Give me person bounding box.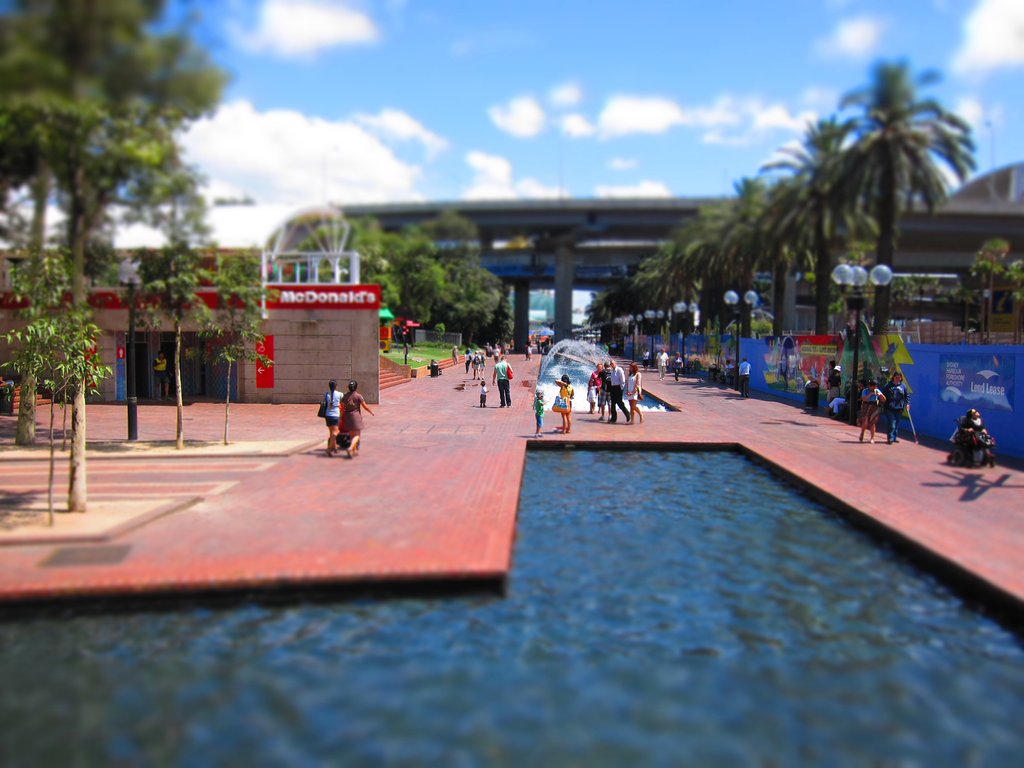
crop(555, 372, 579, 437).
